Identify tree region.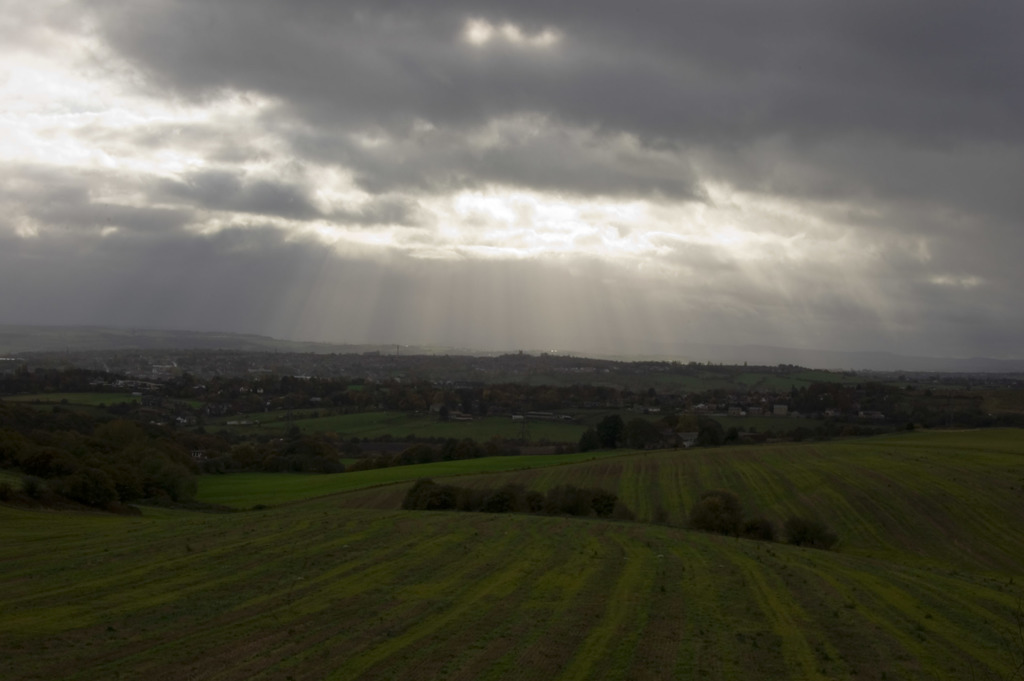
Region: <region>624, 420, 657, 449</region>.
